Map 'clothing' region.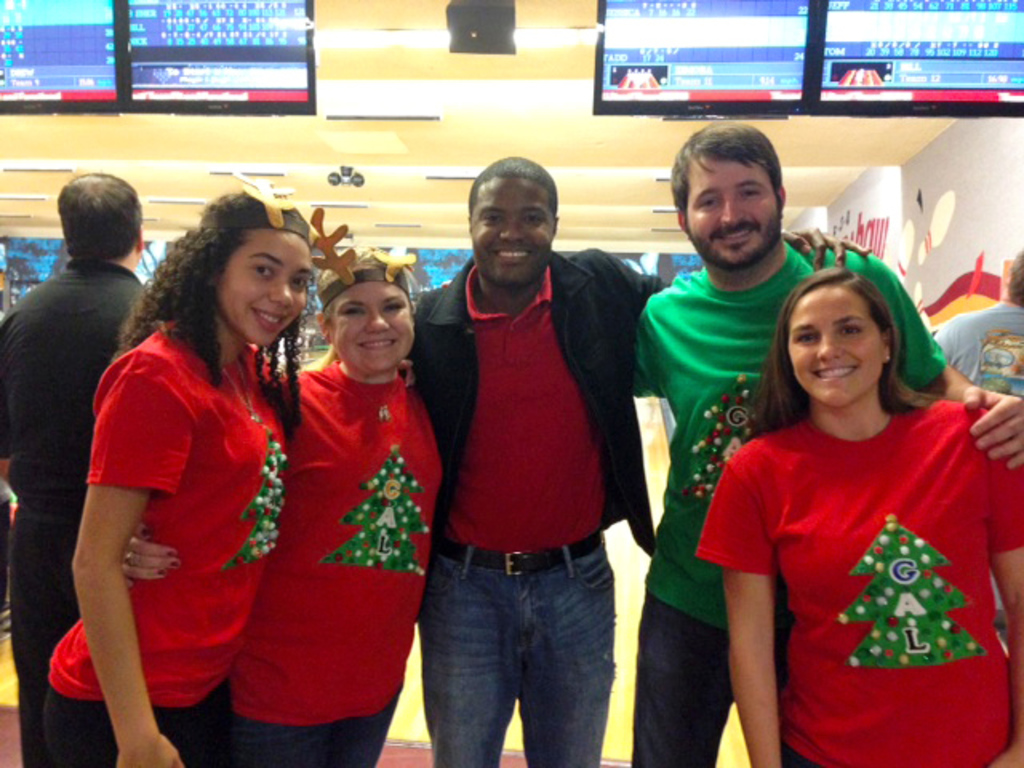
Mapped to locate(46, 685, 226, 766).
